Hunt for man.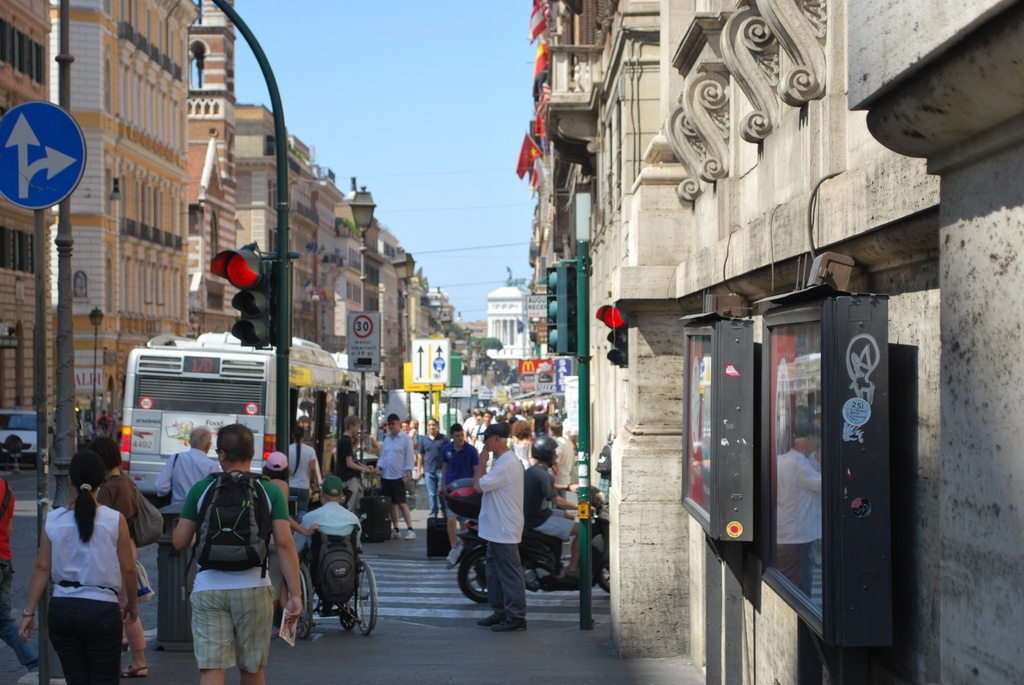
Hunted down at l=155, t=425, r=221, b=504.
